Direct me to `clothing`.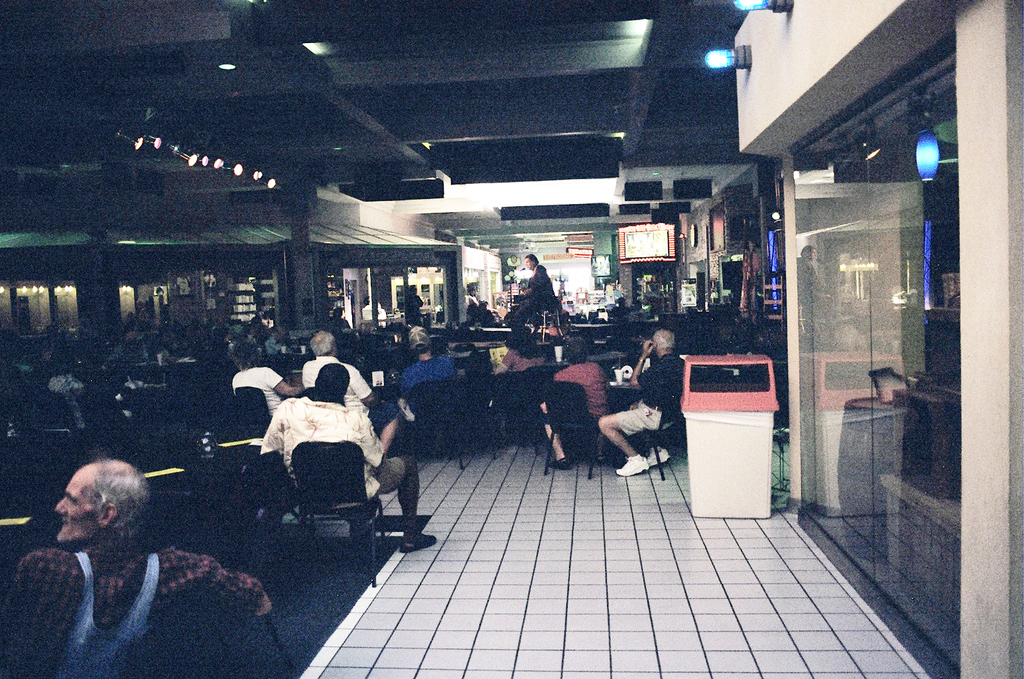
Direction: crop(26, 483, 252, 669).
